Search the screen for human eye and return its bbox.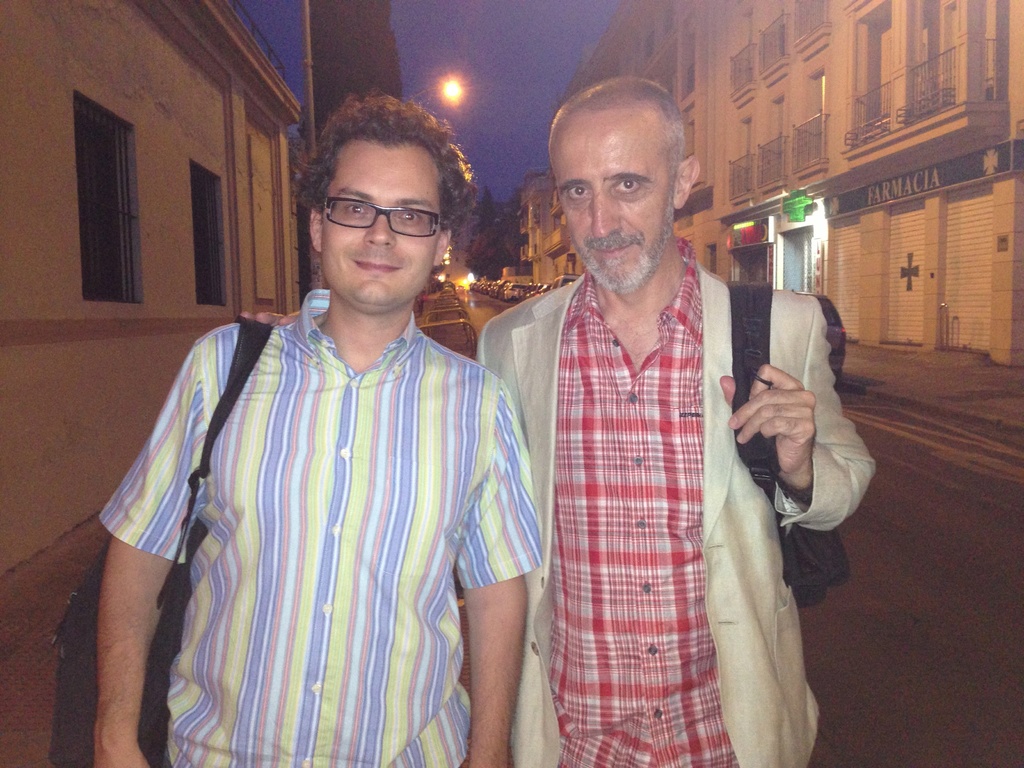
Found: crop(397, 208, 428, 225).
